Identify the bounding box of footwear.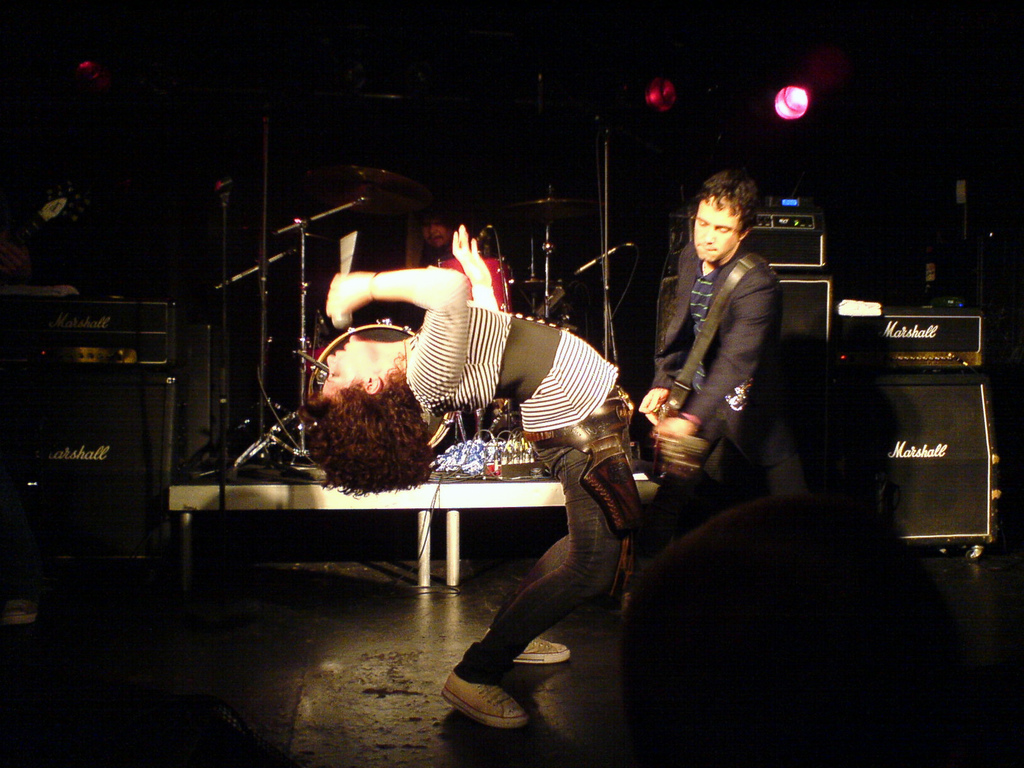
left=444, top=659, right=530, bottom=741.
